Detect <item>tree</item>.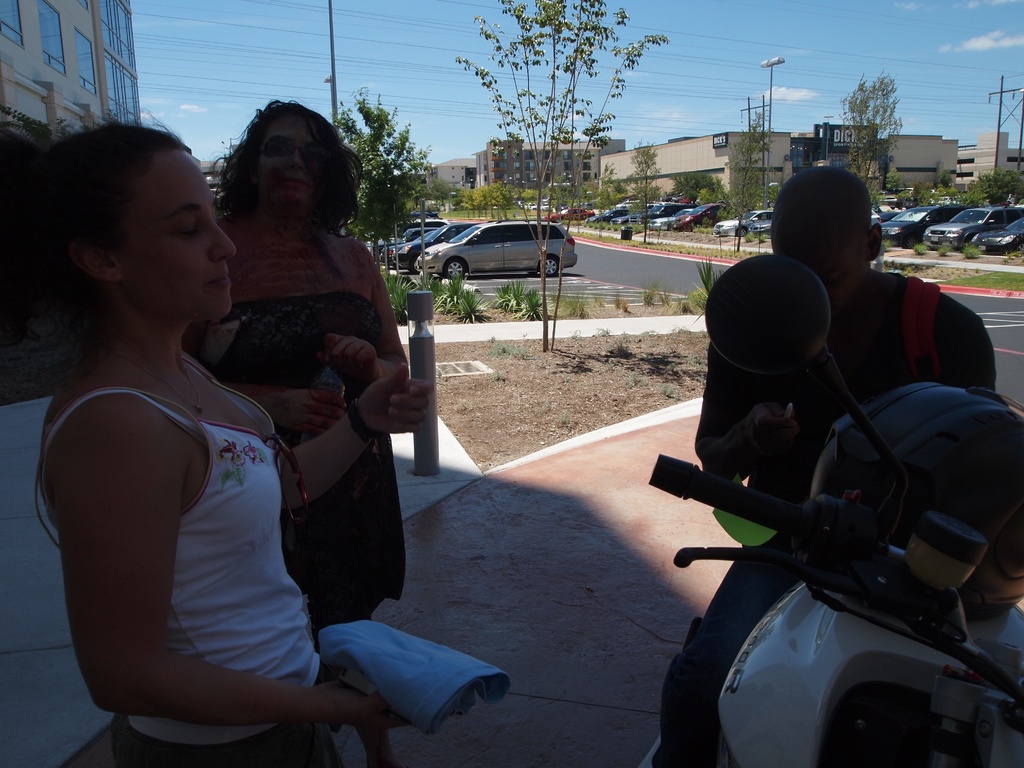
Detected at locate(339, 88, 431, 260).
